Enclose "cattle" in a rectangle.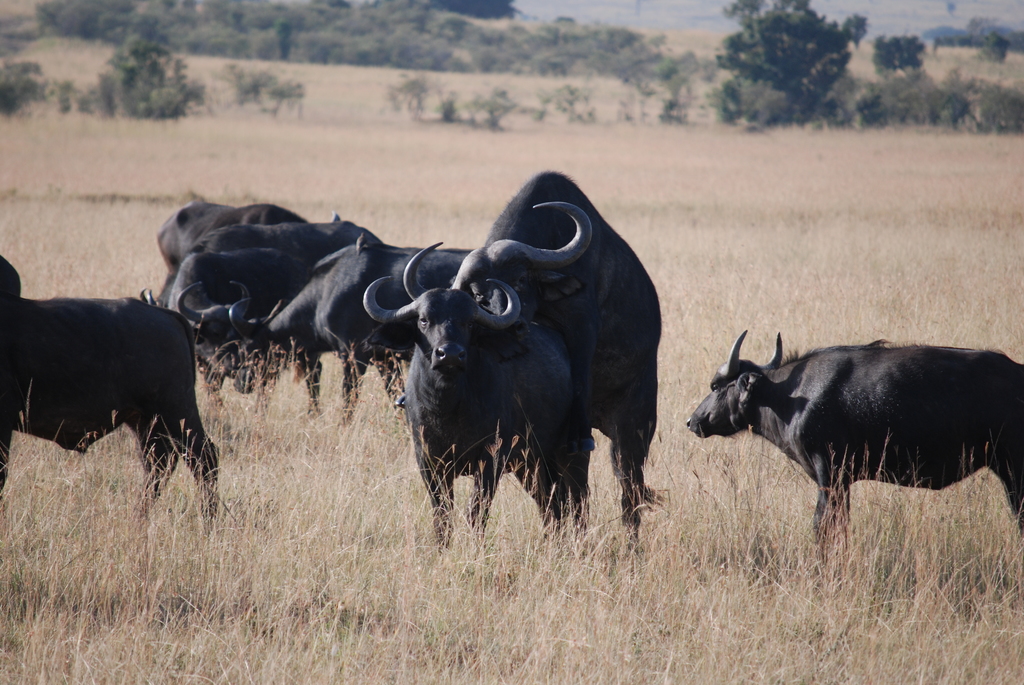
bbox=(354, 274, 590, 556).
